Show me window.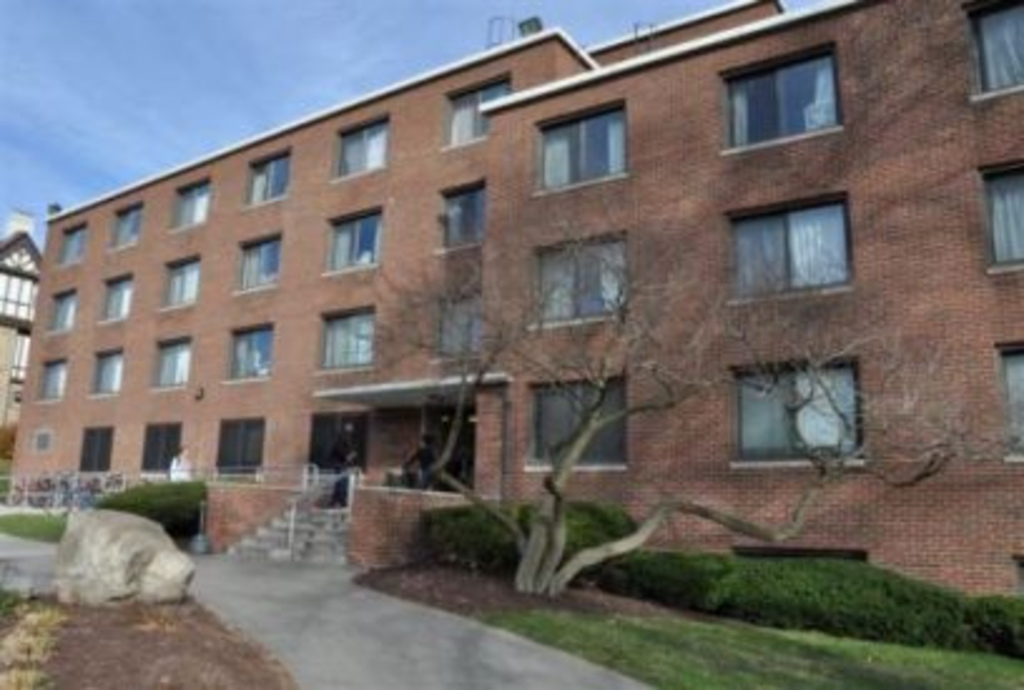
window is here: box=[43, 359, 63, 406].
